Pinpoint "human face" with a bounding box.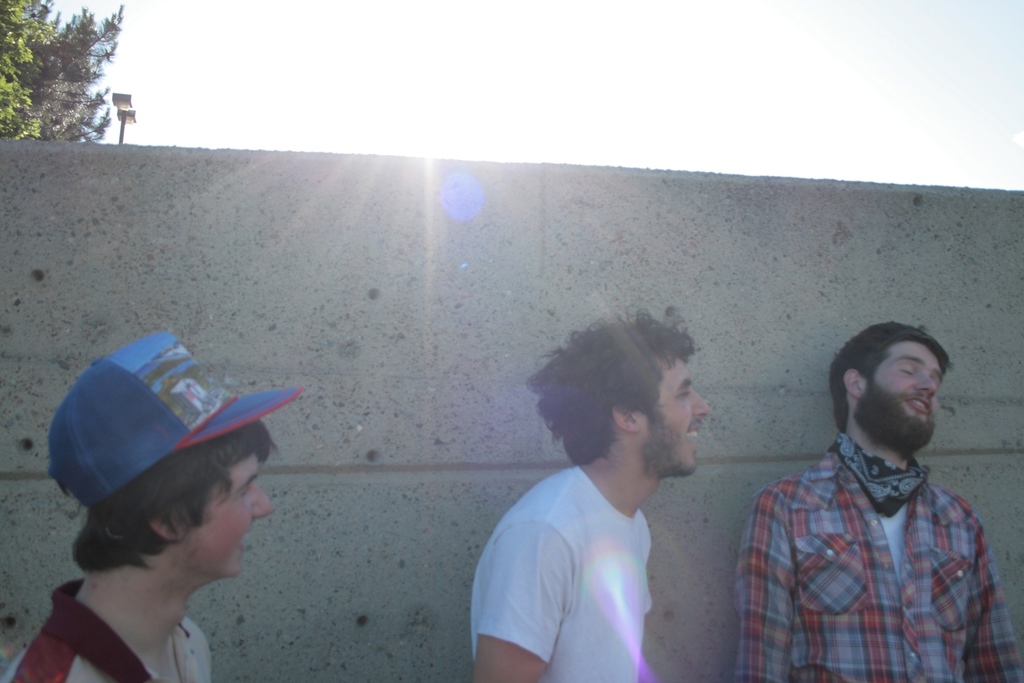
<bbox>648, 359, 710, 473</bbox>.
